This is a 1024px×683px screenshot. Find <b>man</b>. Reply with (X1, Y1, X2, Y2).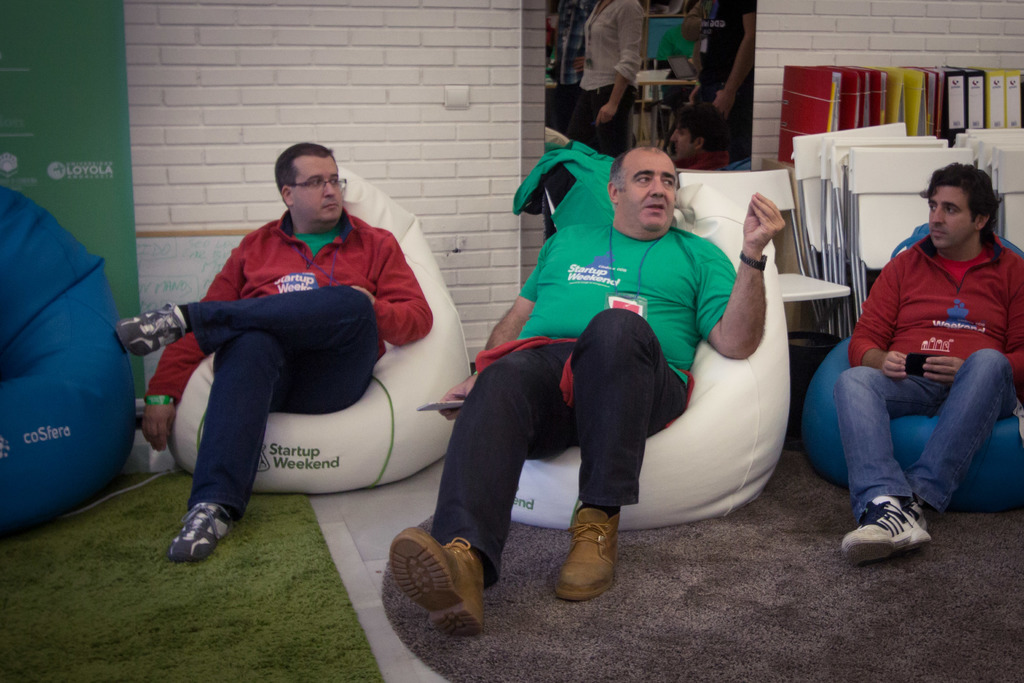
(691, 0, 757, 165).
